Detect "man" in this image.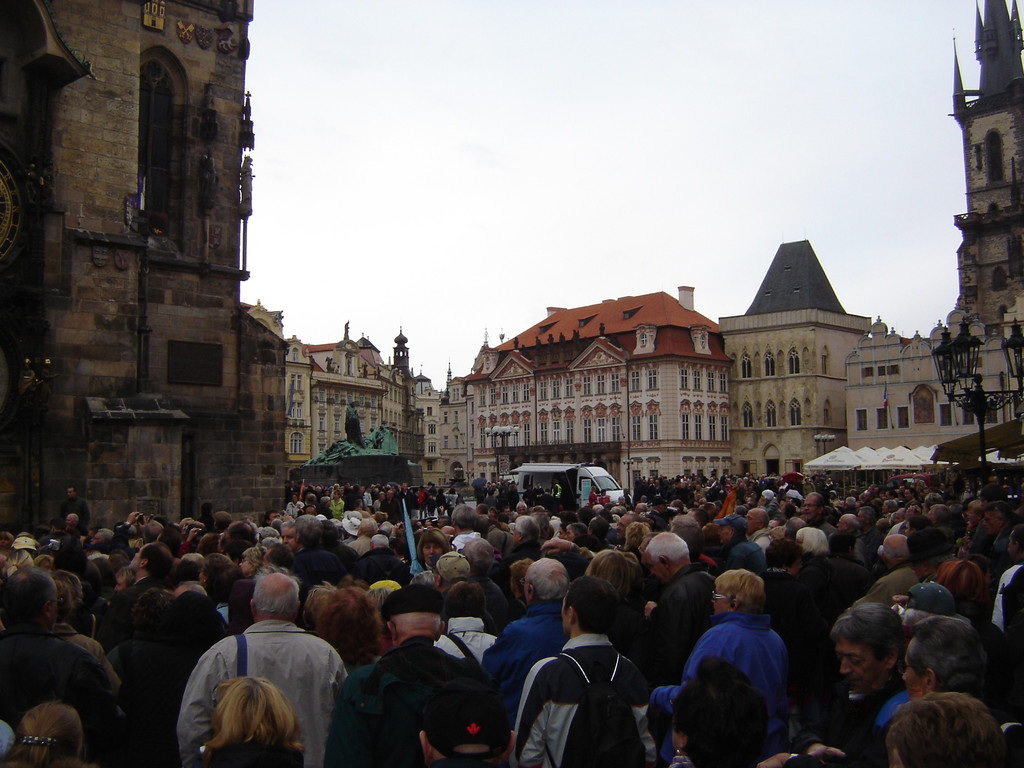
Detection: bbox=[591, 504, 605, 513].
